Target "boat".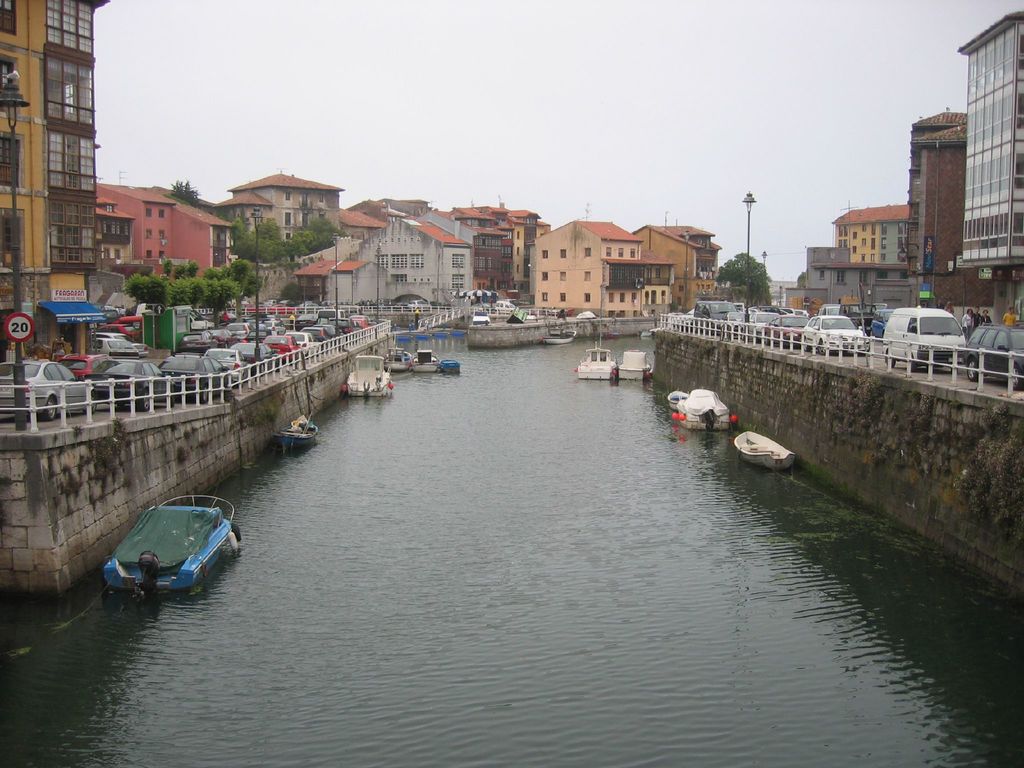
Target region: x1=732 y1=429 x2=795 y2=474.
